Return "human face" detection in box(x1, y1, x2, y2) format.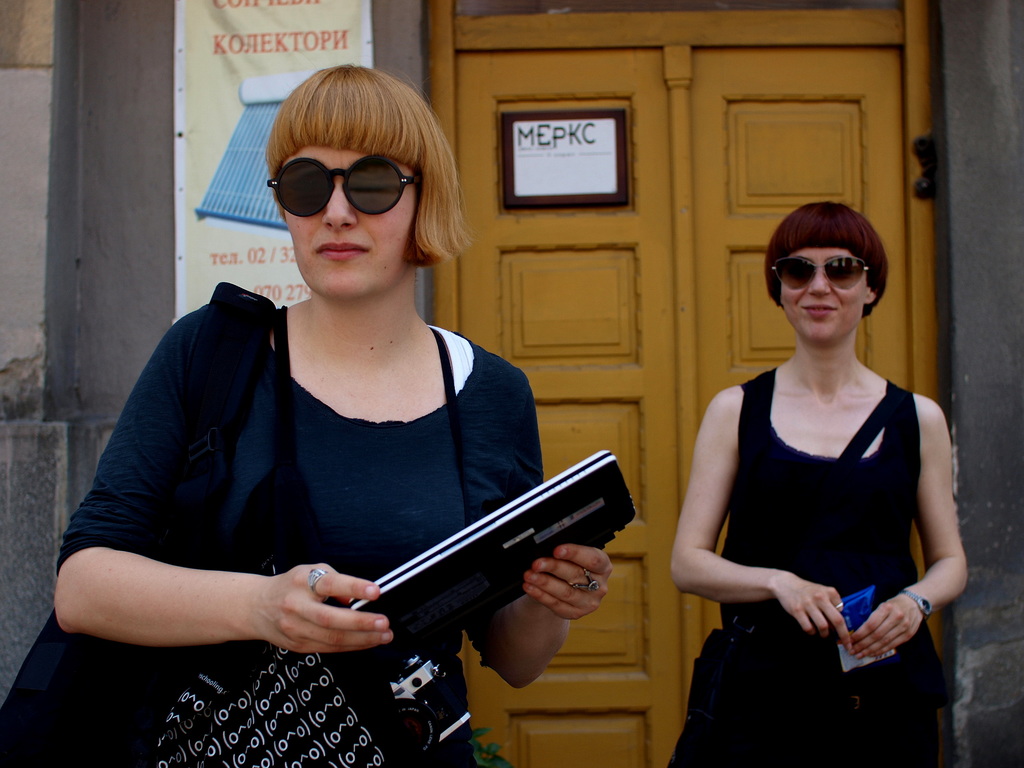
box(274, 137, 419, 294).
